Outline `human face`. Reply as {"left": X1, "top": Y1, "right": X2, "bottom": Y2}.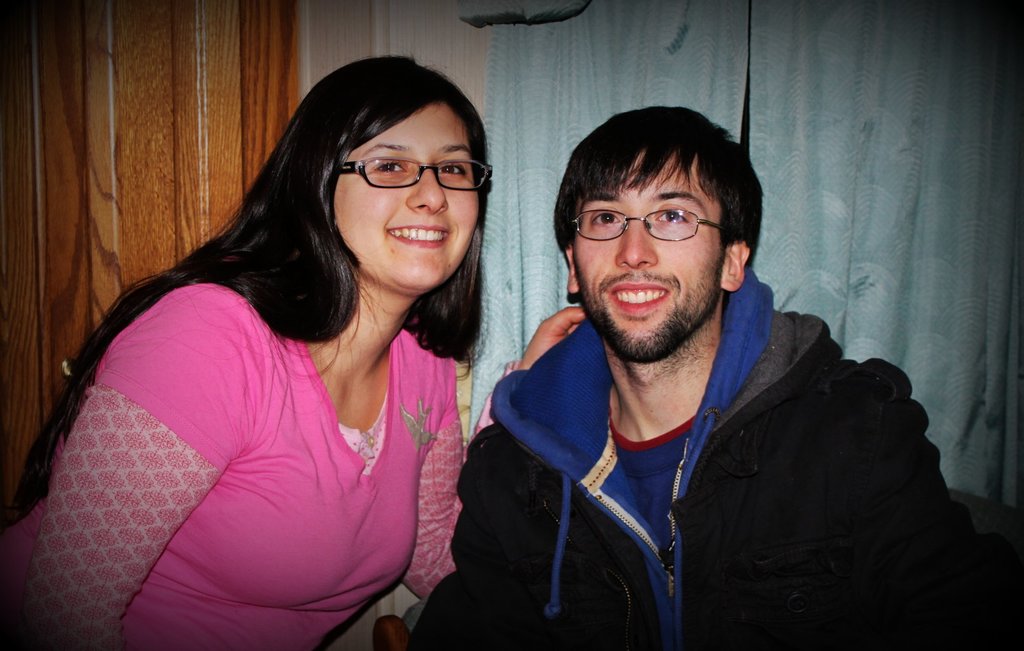
{"left": 342, "top": 105, "right": 481, "bottom": 284}.
